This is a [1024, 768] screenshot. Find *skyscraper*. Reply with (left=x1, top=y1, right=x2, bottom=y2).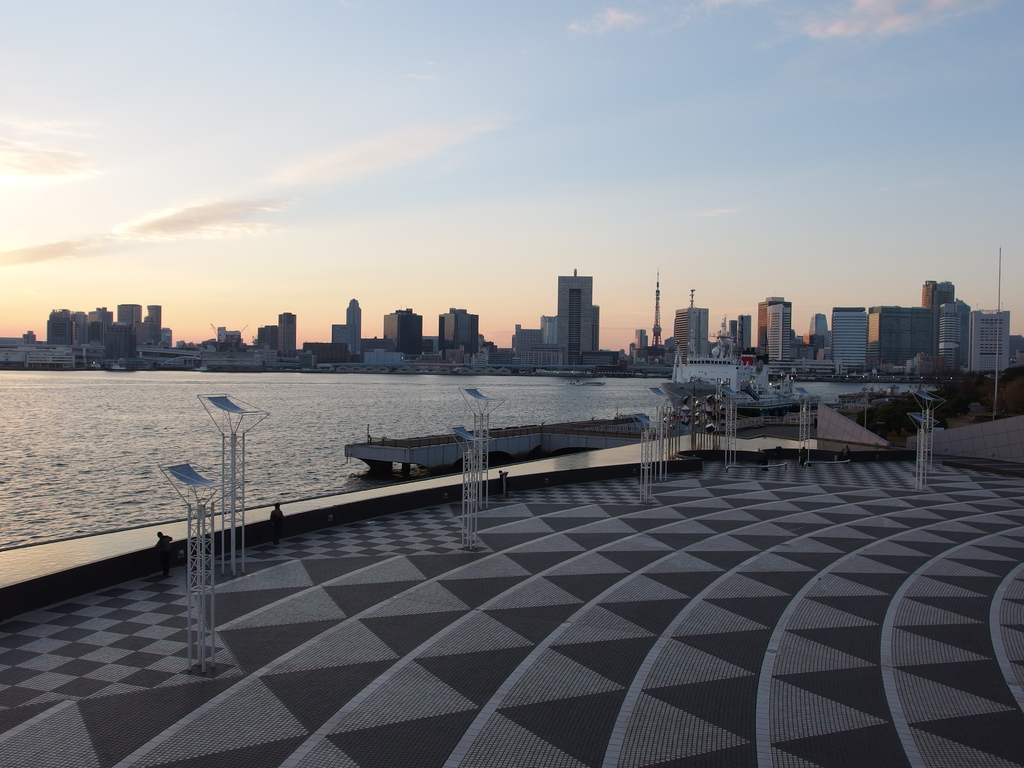
(left=44, top=306, right=75, bottom=349).
